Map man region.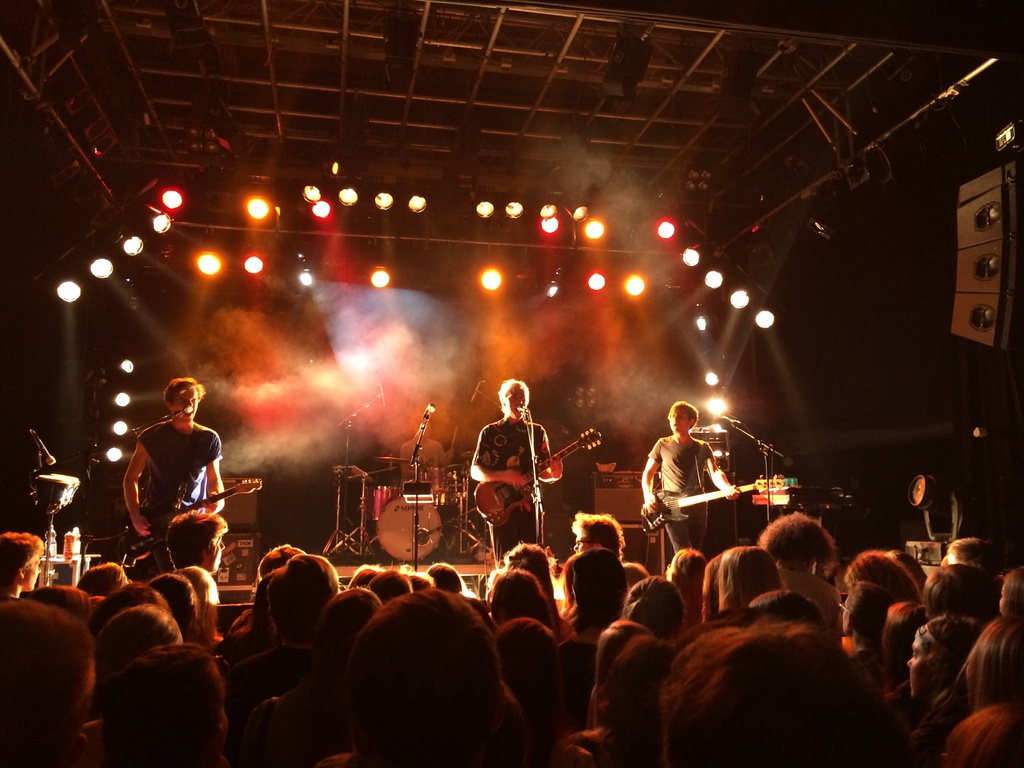
Mapped to <box>111,360,230,536</box>.
